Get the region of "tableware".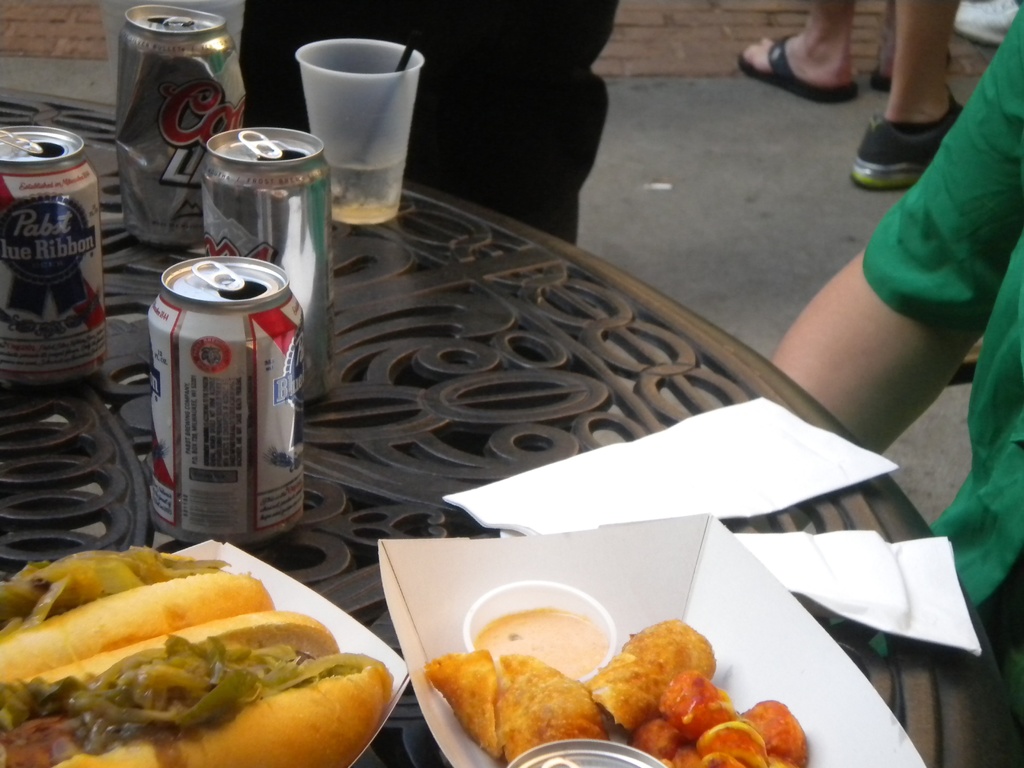
(left=294, top=39, right=428, bottom=225).
